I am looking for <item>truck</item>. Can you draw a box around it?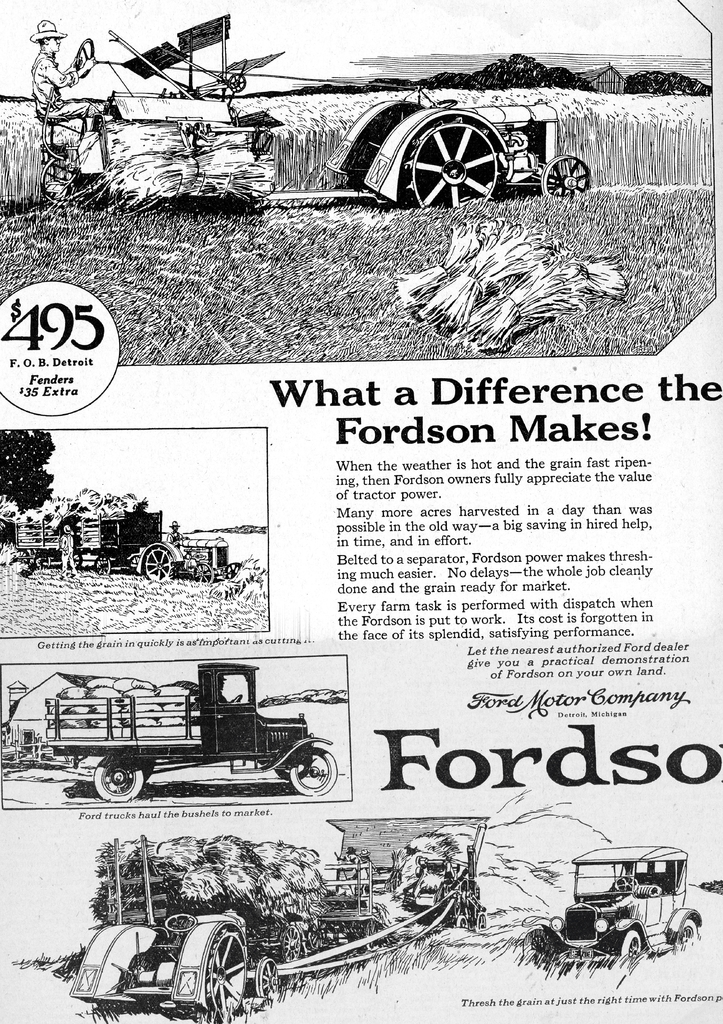
Sure, the bounding box is {"left": 560, "top": 858, "right": 703, "bottom": 978}.
